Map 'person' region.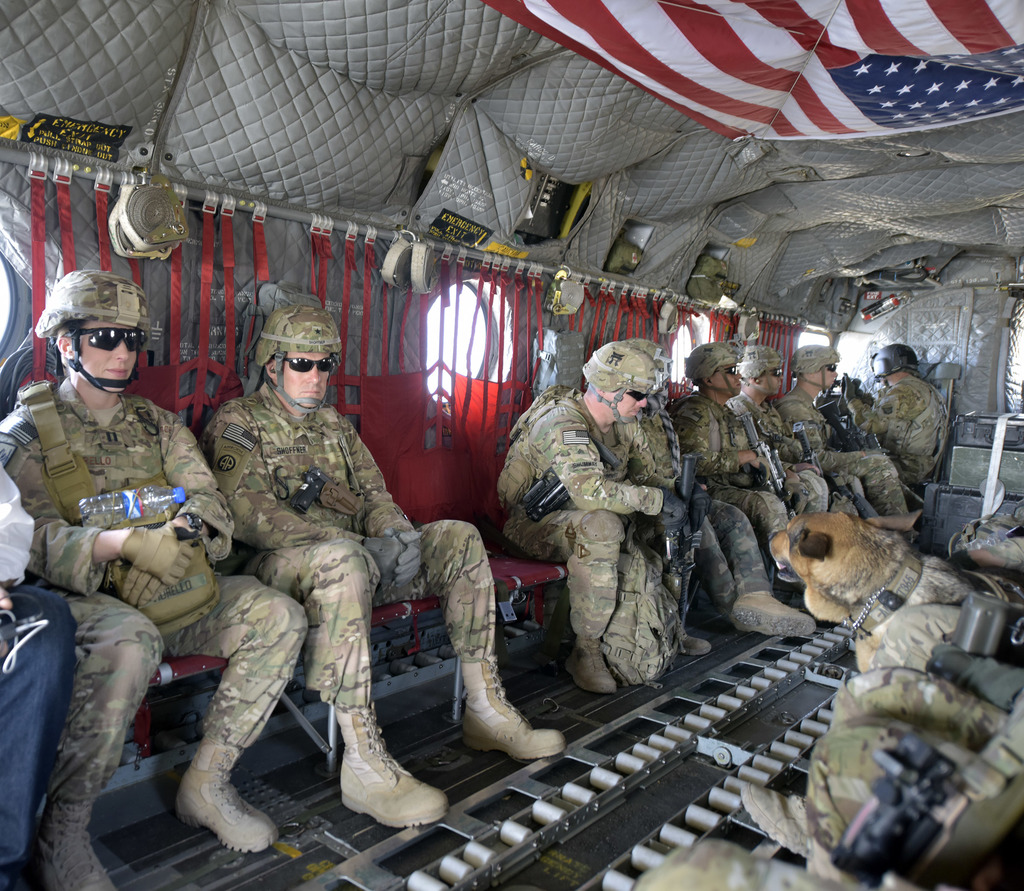
Mapped to x1=746, y1=329, x2=869, y2=582.
